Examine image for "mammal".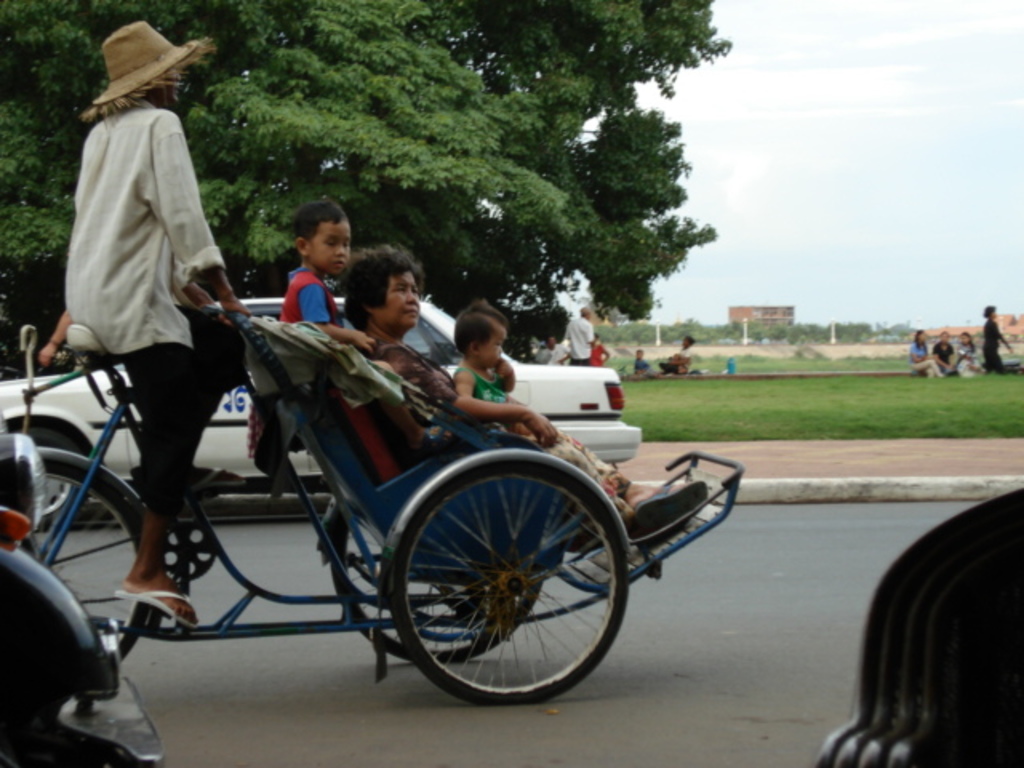
Examination result: 58, 83, 280, 646.
